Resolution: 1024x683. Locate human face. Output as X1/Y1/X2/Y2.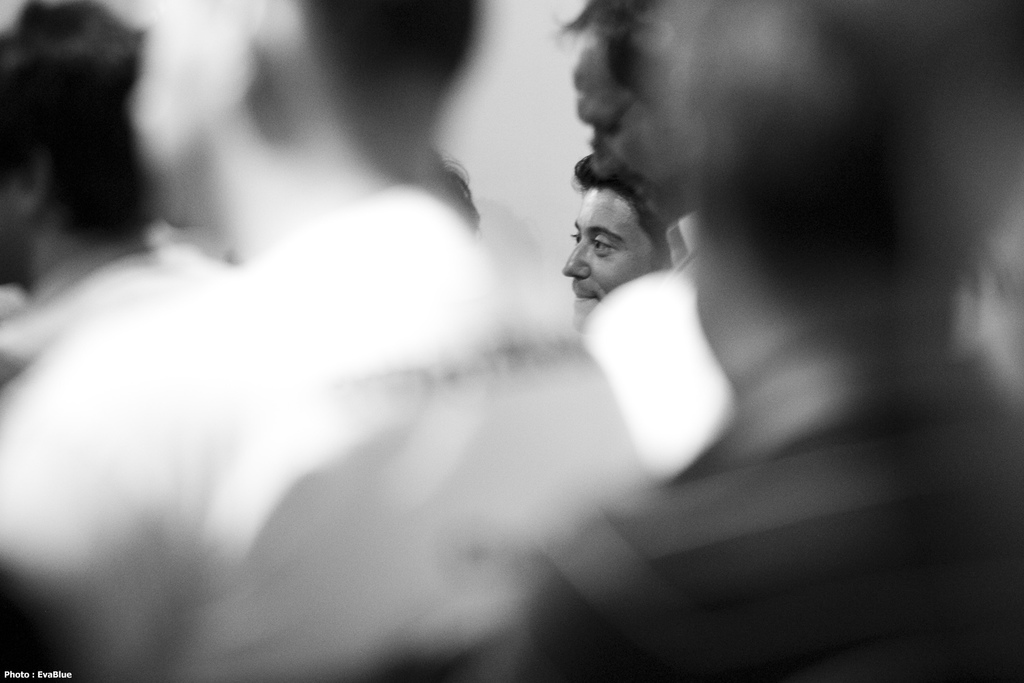
564/184/659/337.
